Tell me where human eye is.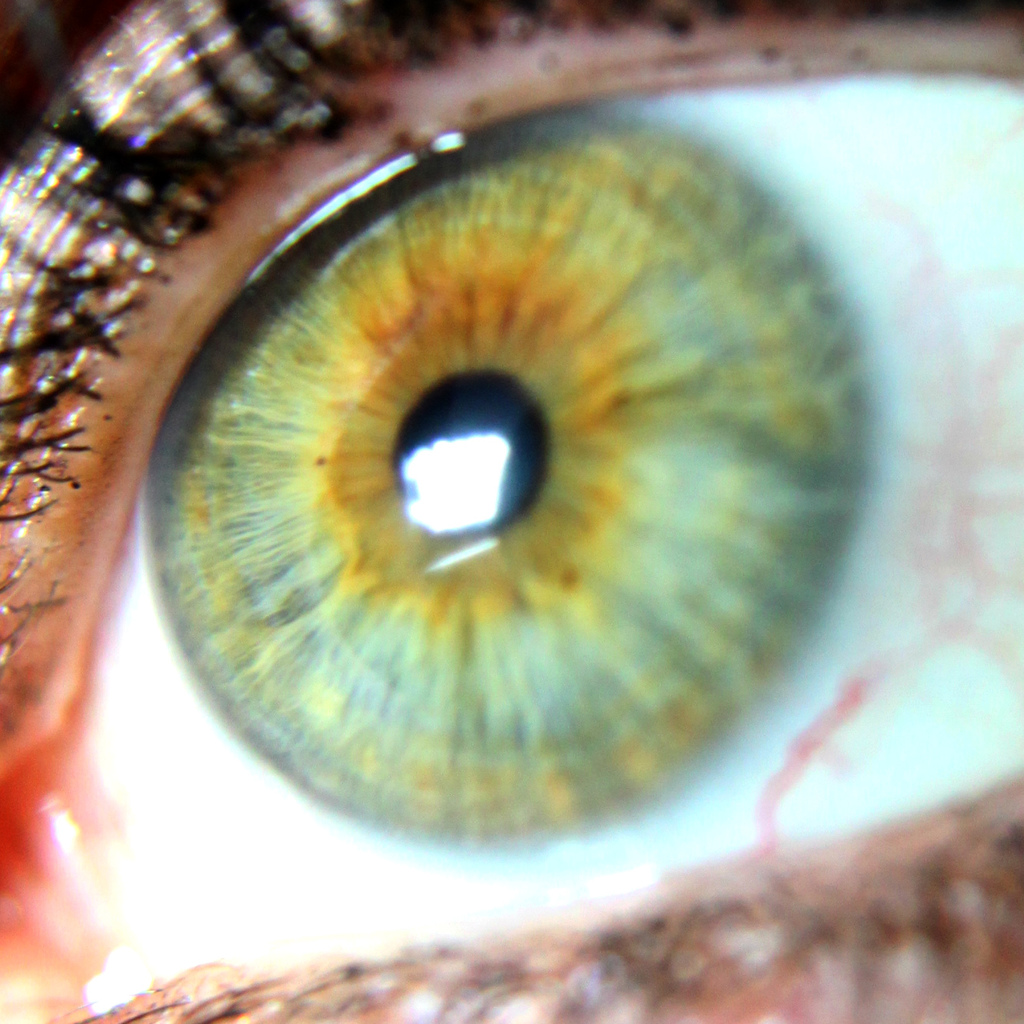
human eye is at left=0, top=15, right=978, bottom=920.
